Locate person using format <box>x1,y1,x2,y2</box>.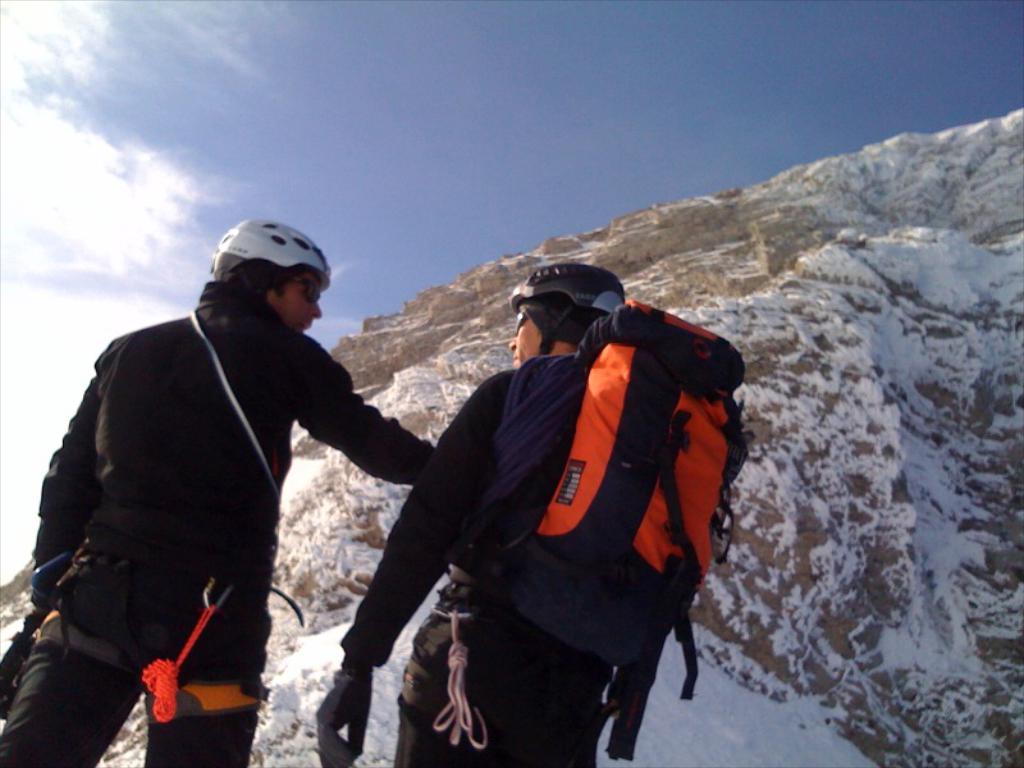
<box>36,209,406,744</box>.
